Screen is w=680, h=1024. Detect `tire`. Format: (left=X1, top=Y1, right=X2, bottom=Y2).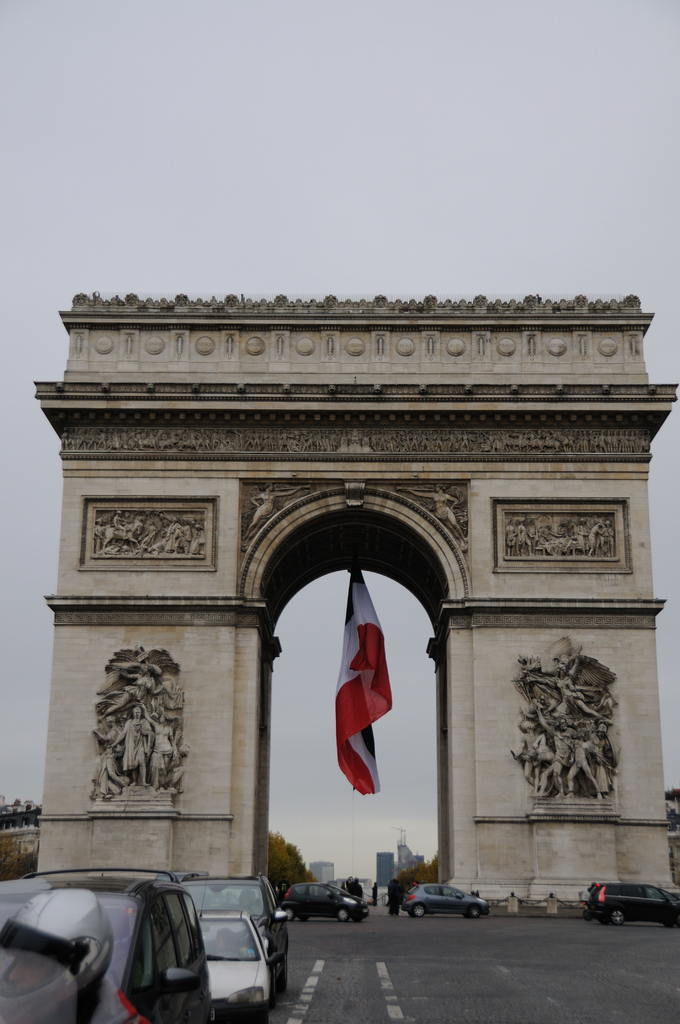
(left=467, top=906, right=480, bottom=920).
